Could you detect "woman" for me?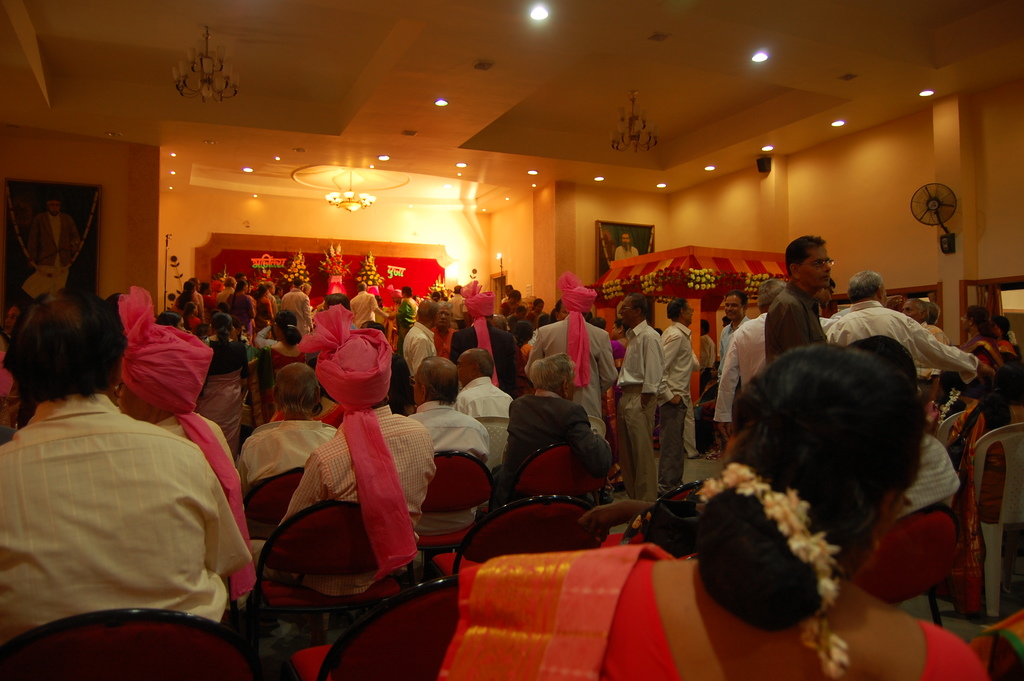
Detection result: bbox(447, 345, 990, 680).
